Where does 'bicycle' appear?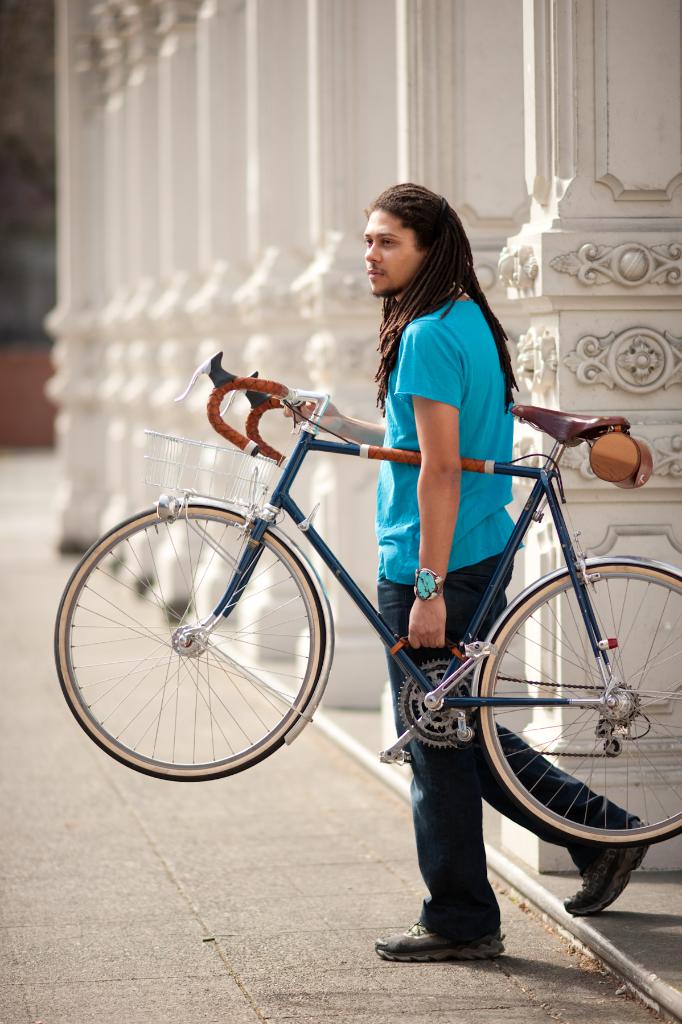
Appears at rect(51, 349, 681, 851).
